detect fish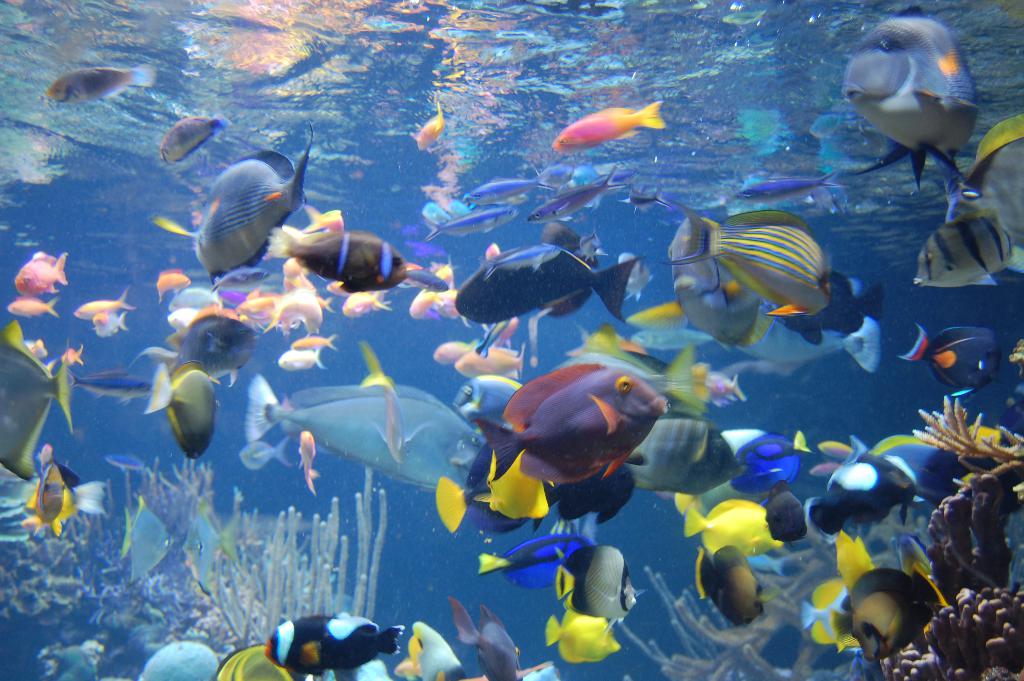
634, 323, 714, 349
